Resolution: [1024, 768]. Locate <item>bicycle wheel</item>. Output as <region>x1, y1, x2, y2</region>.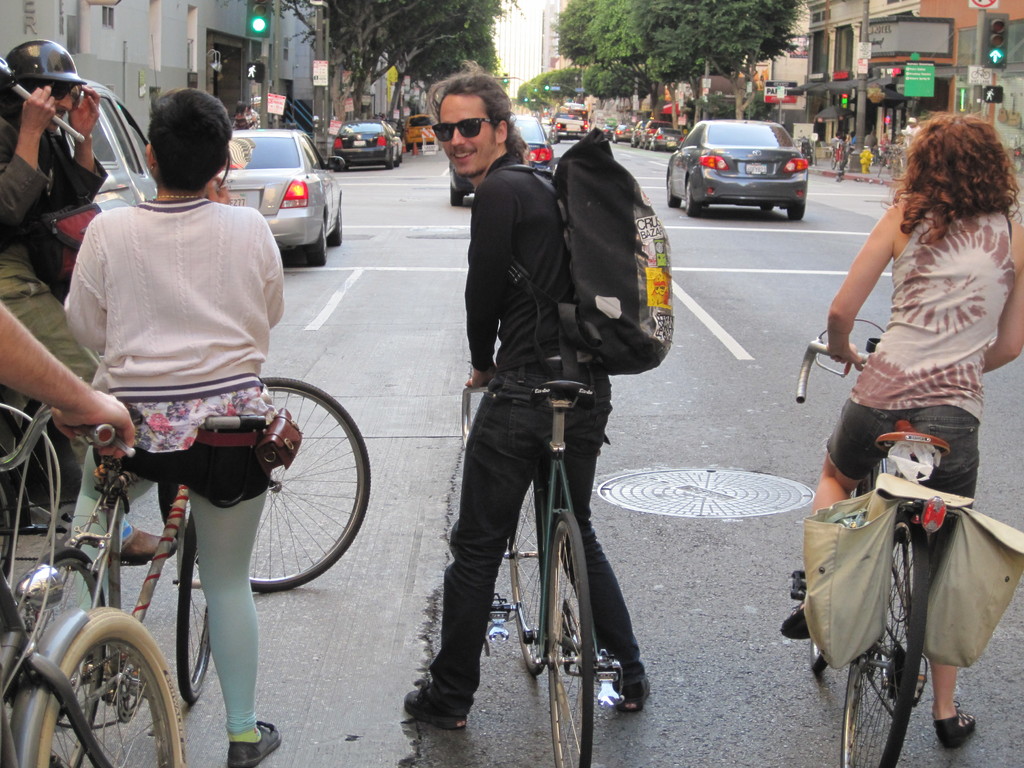
<region>876, 154, 886, 177</region>.
